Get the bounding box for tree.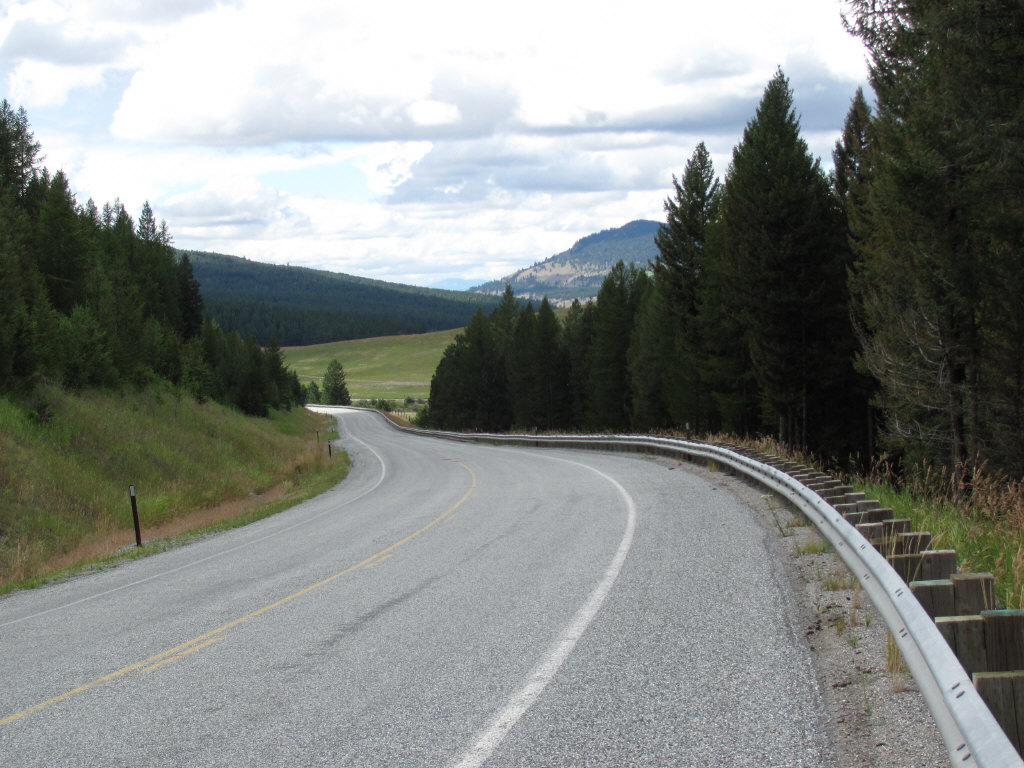
x1=208 y1=311 x2=236 y2=404.
